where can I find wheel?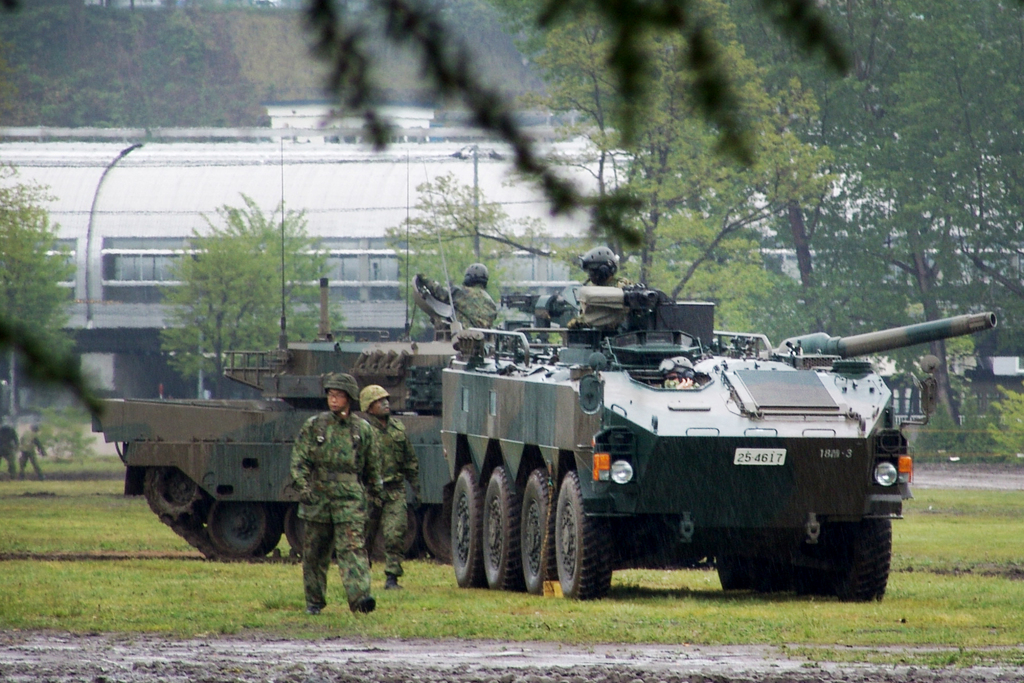
You can find it at bbox(451, 463, 490, 588).
